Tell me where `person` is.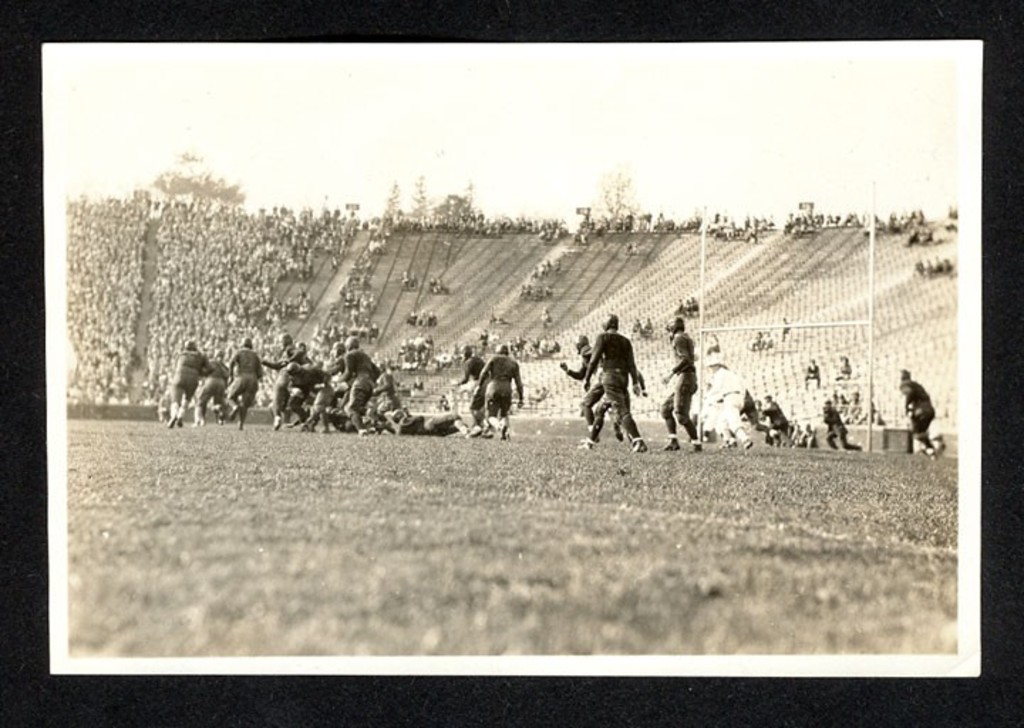
`person` is at <bbox>228, 334, 263, 434</bbox>.
